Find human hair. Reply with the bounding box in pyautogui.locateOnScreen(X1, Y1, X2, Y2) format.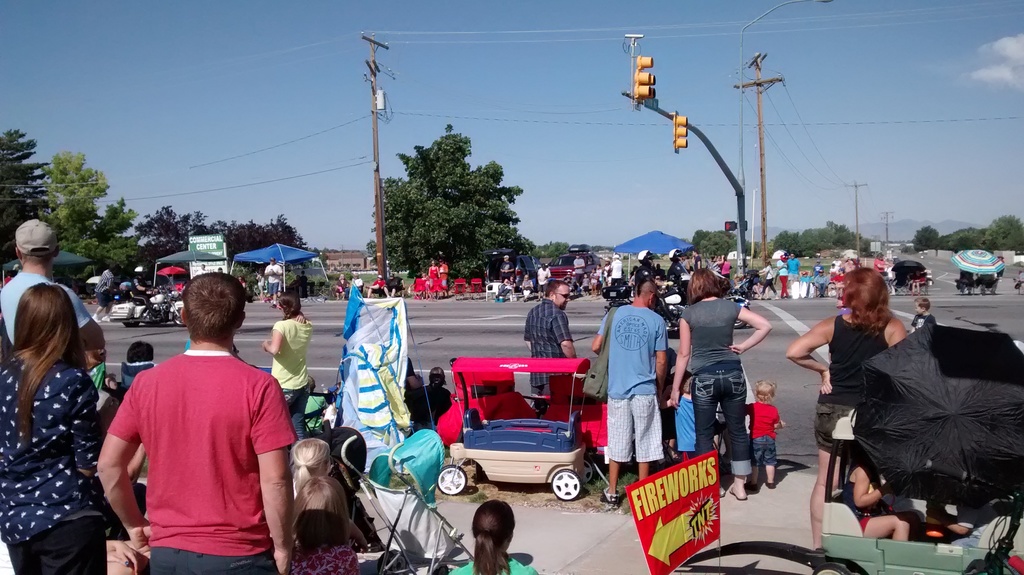
pyautogui.locateOnScreen(846, 266, 890, 337).
